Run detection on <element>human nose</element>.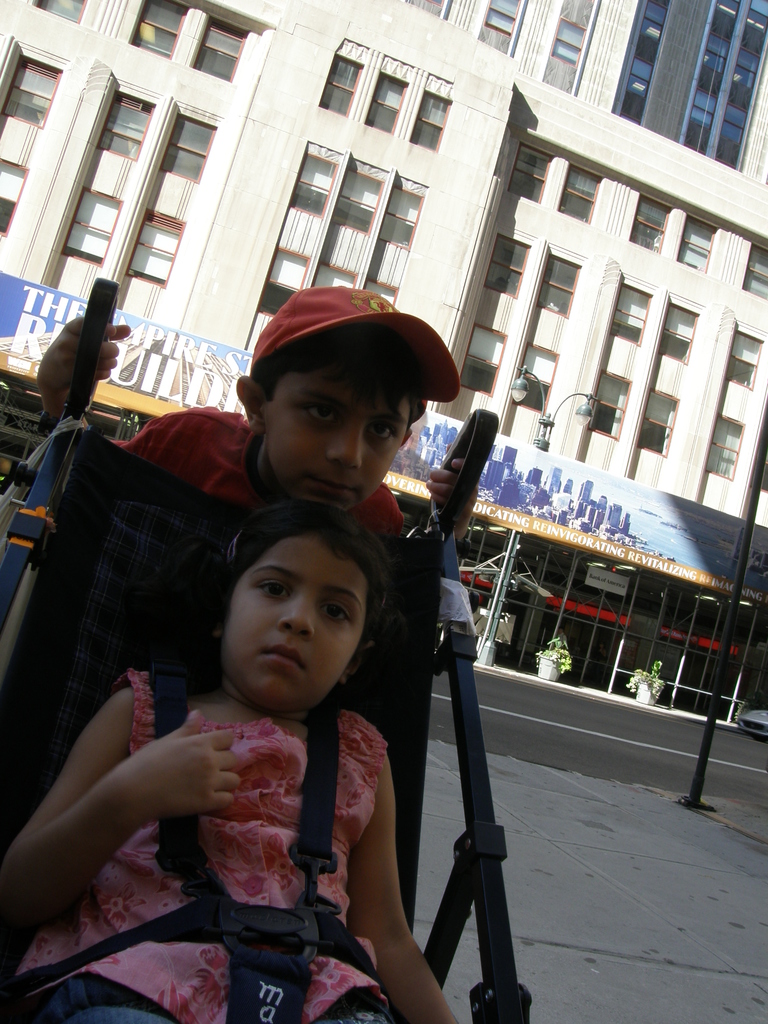
Result: (275,593,314,636).
